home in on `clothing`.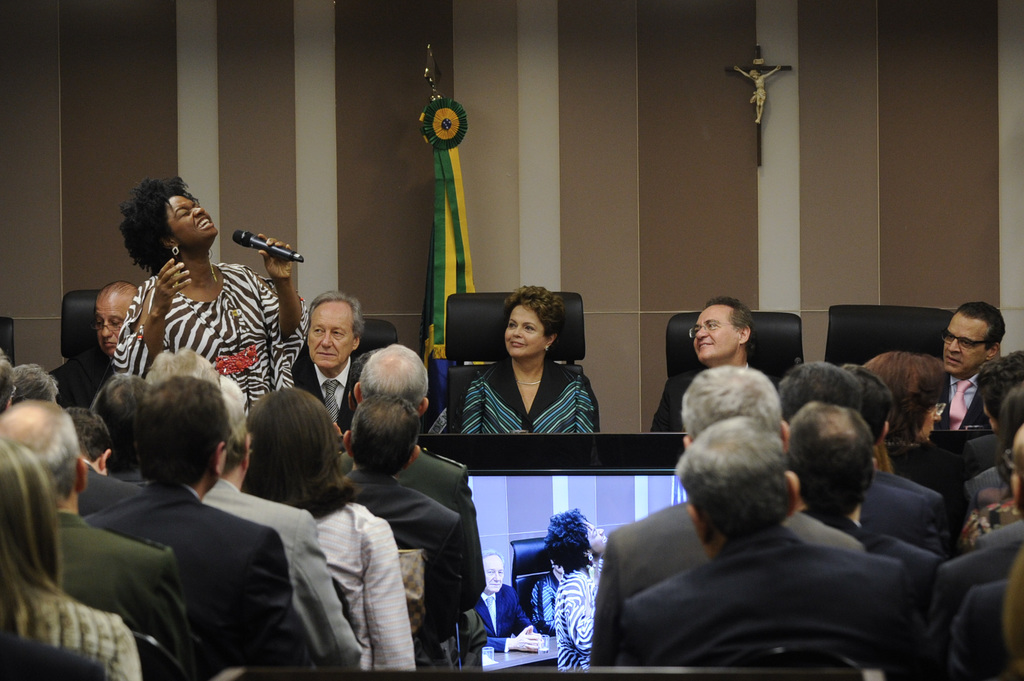
Homed in at BBox(652, 373, 788, 438).
